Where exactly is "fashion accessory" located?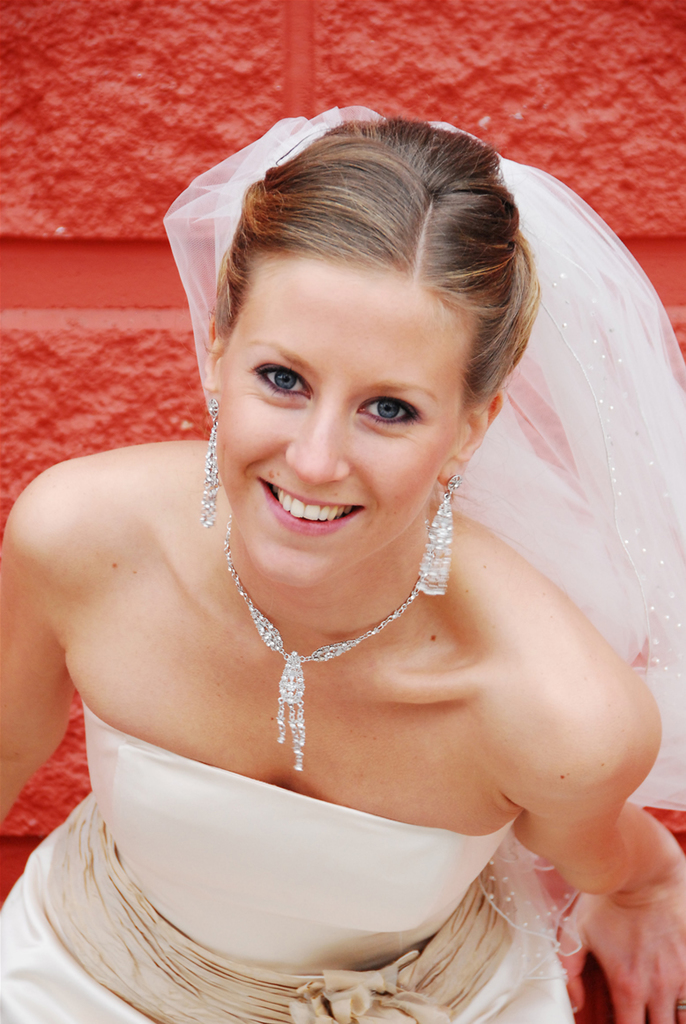
Its bounding box is region(219, 518, 425, 773).
